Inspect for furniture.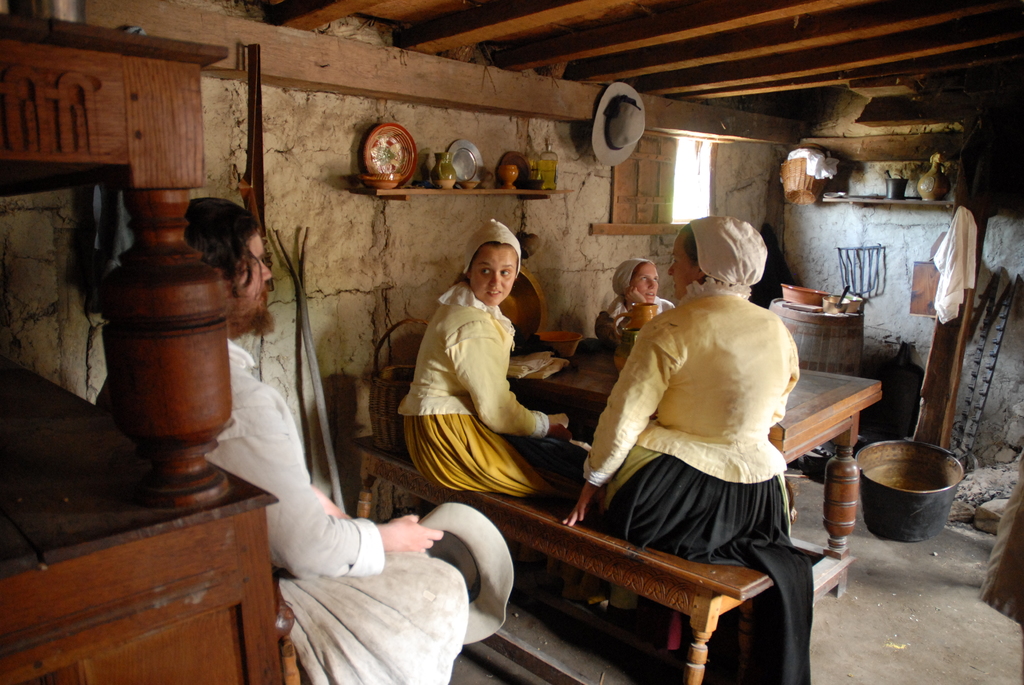
Inspection: [left=0, top=356, right=284, bottom=684].
